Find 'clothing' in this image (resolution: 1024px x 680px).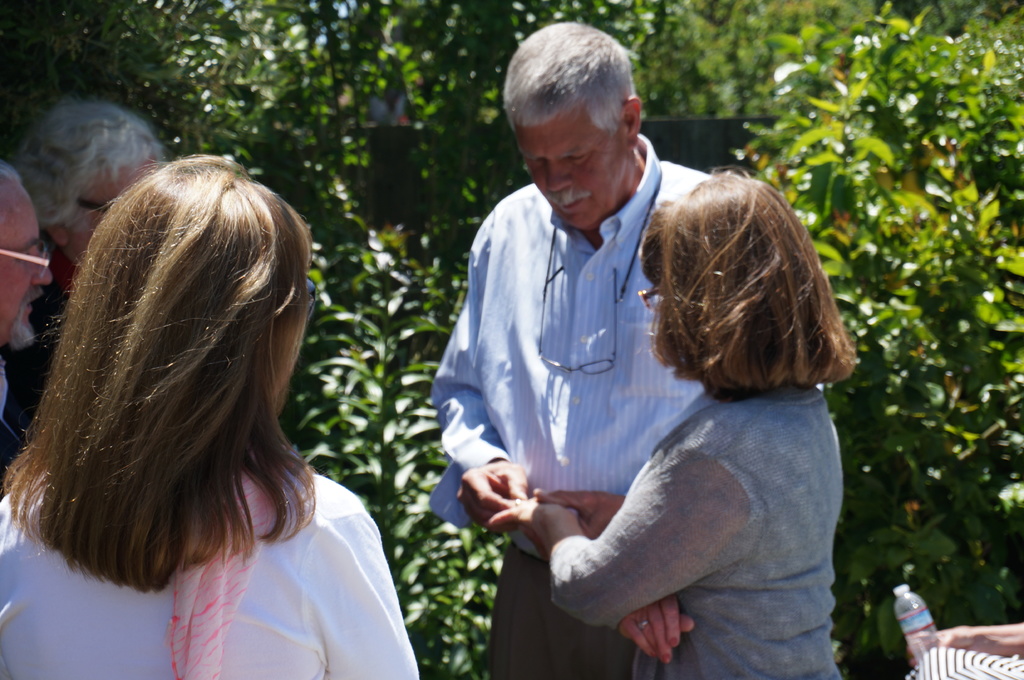
{"left": 548, "top": 377, "right": 845, "bottom": 679}.
